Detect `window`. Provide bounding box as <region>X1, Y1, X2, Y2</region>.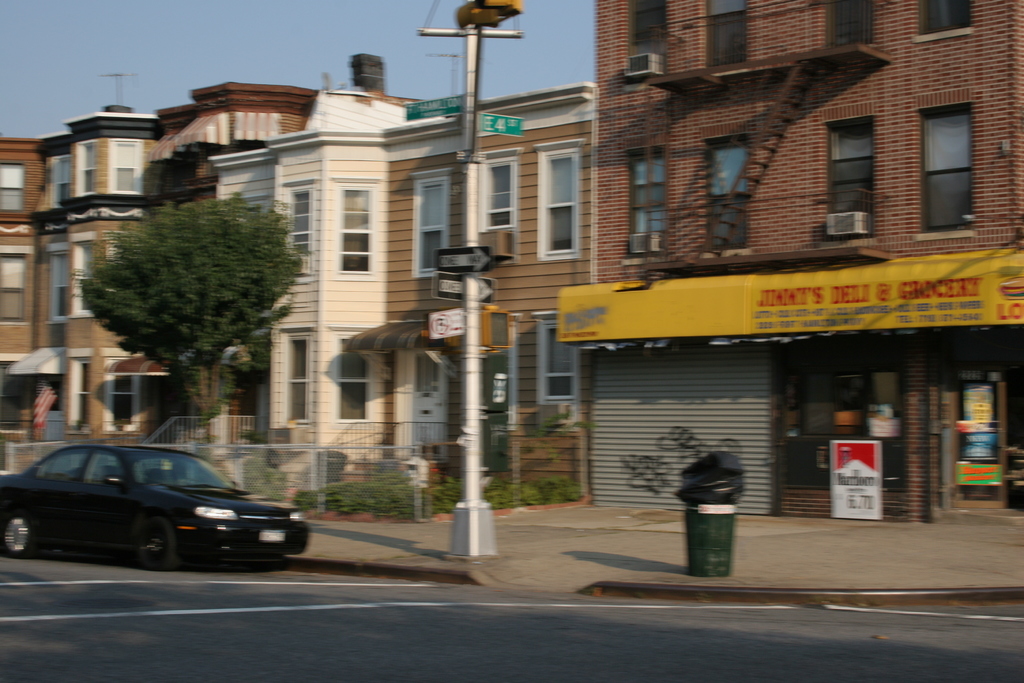
<region>707, 0, 757, 69</region>.
